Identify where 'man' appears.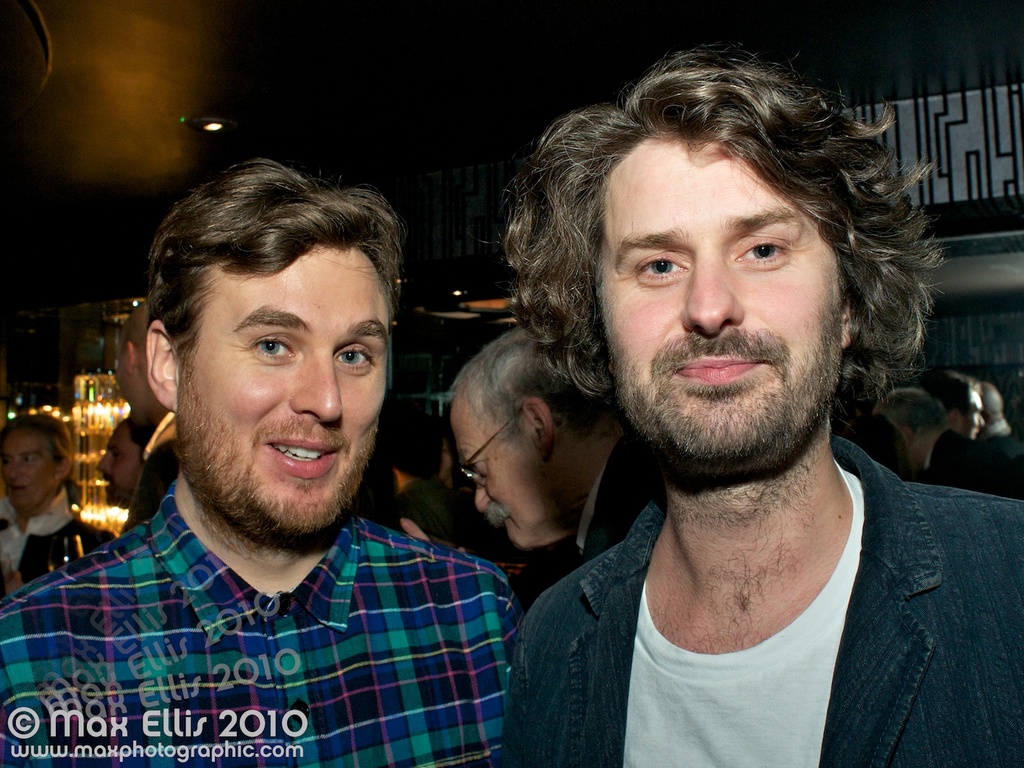
Appears at x1=874 y1=386 x2=1020 y2=492.
